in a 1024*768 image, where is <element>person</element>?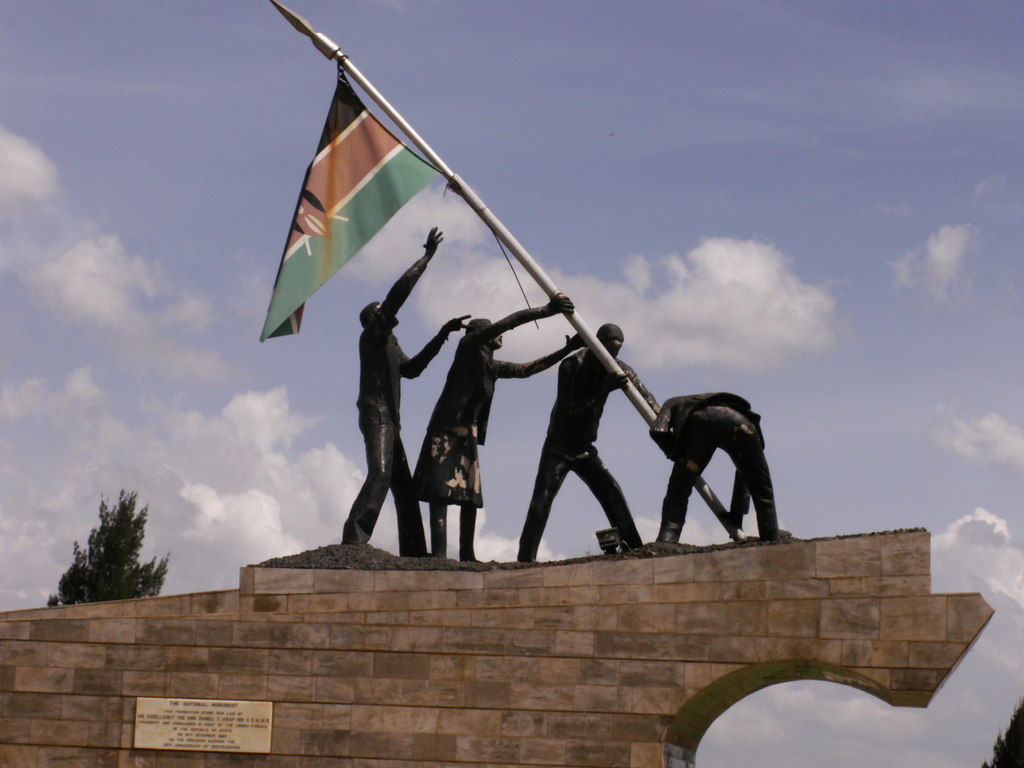
[x1=408, y1=289, x2=589, y2=556].
